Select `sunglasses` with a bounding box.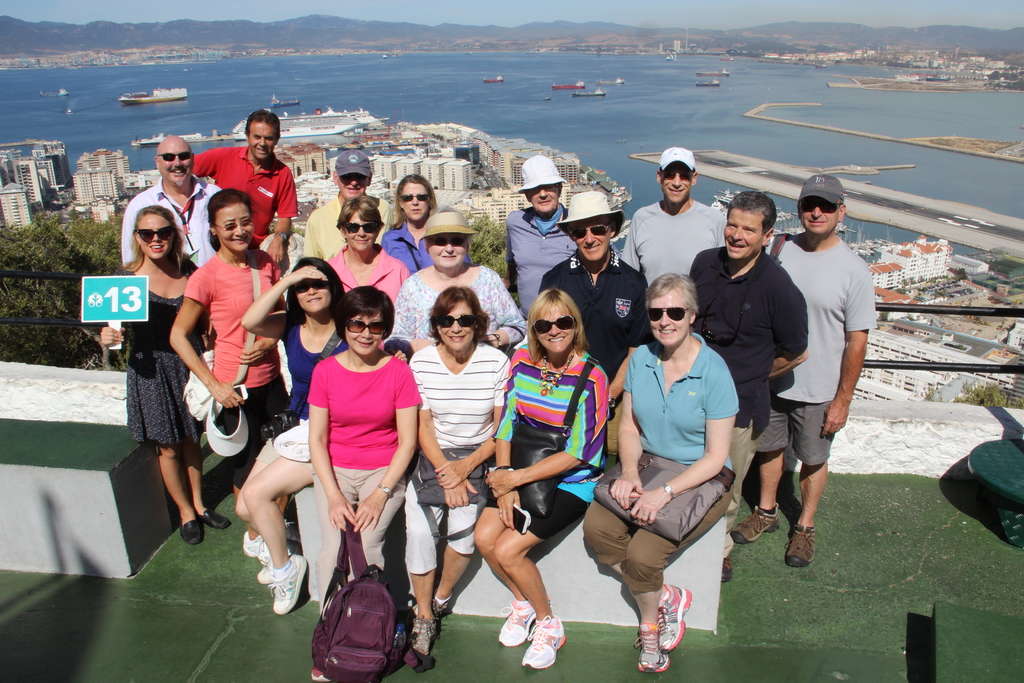
[534, 318, 573, 334].
